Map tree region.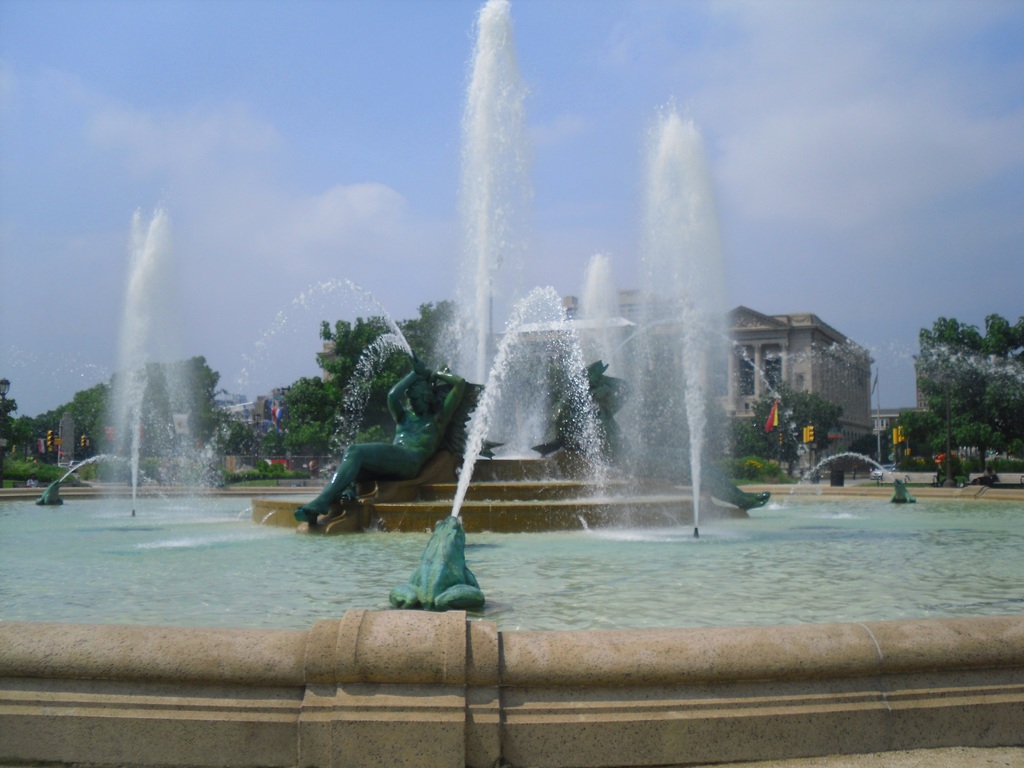
Mapped to (915, 294, 1015, 481).
